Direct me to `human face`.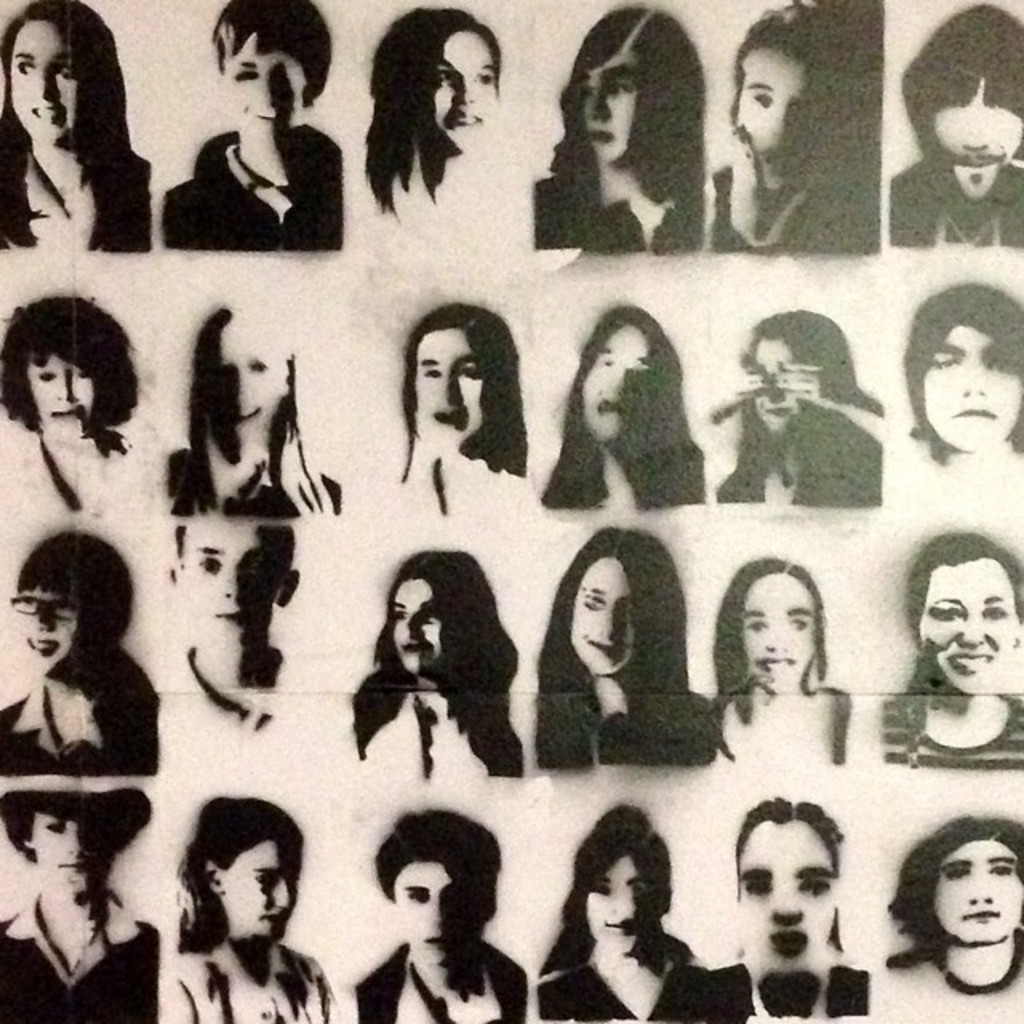
Direction: BBox(27, 352, 96, 432).
